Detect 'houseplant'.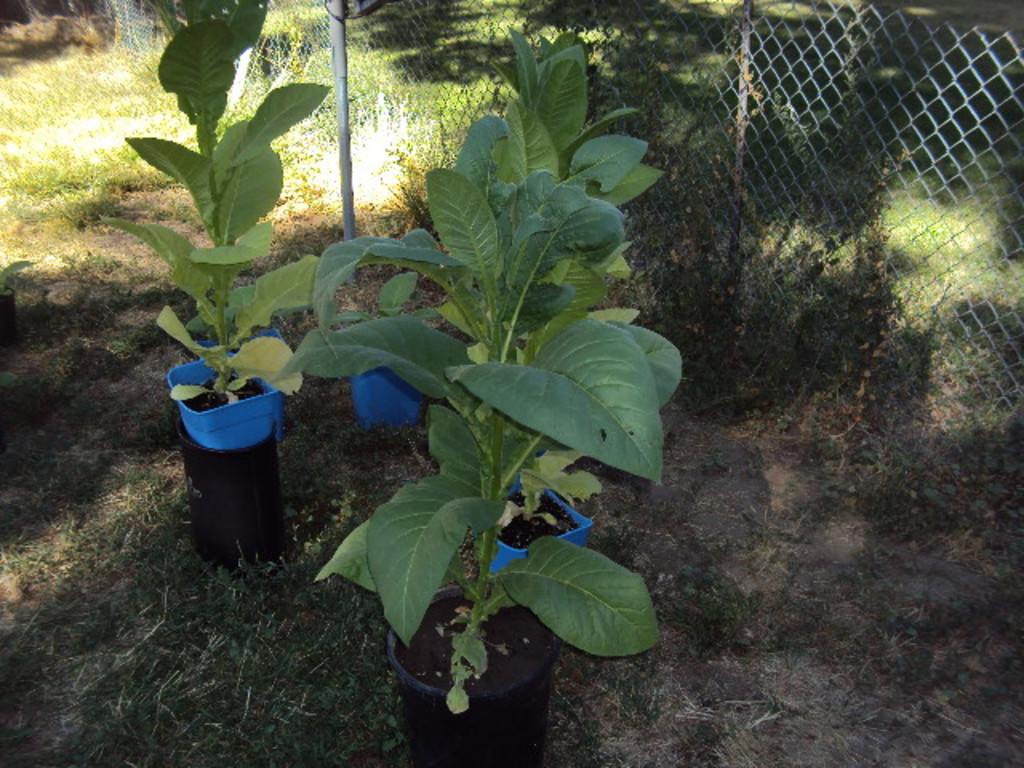
Detected at box=[93, 0, 318, 574].
